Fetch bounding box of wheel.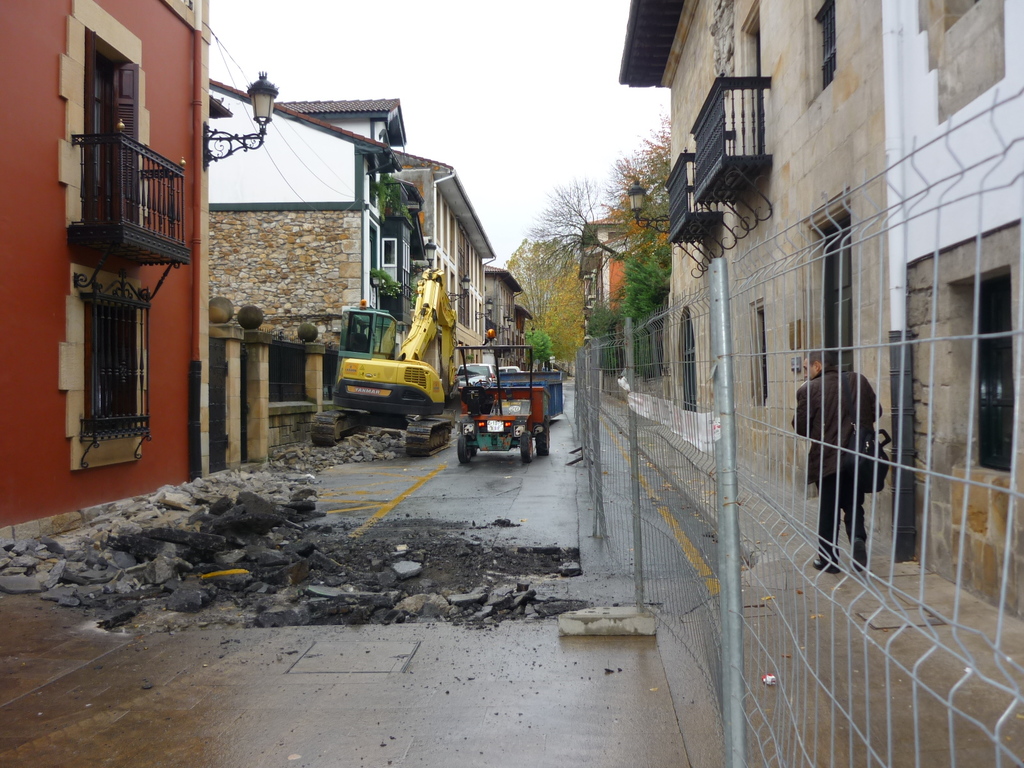
Bbox: (x1=537, y1=418, x2=550, y2=459).
